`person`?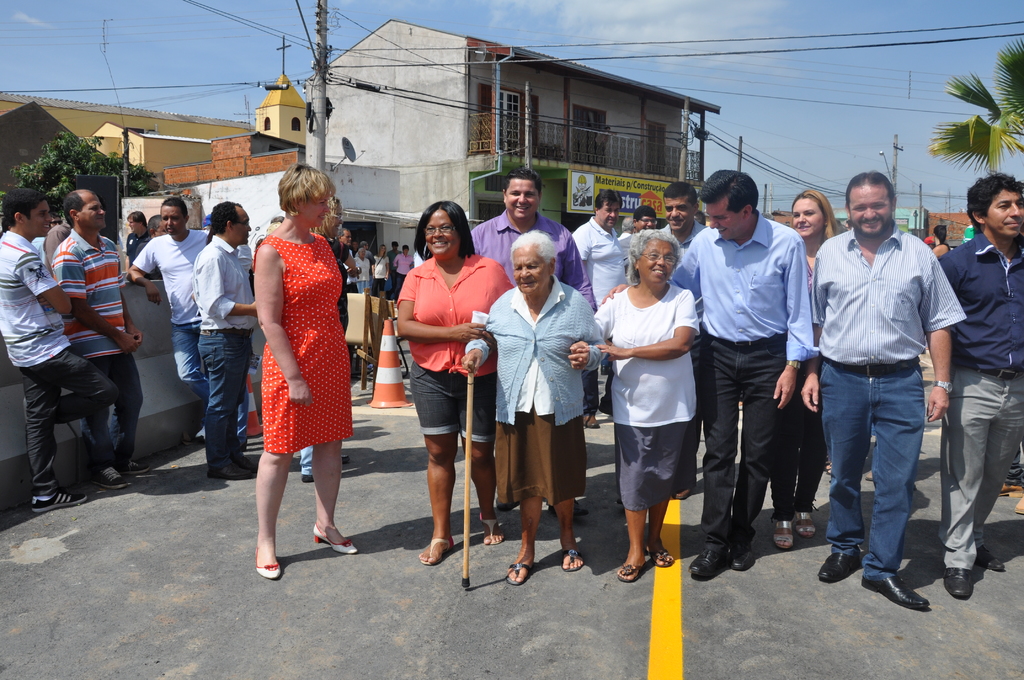
rect(803, 165, 955, 606)
